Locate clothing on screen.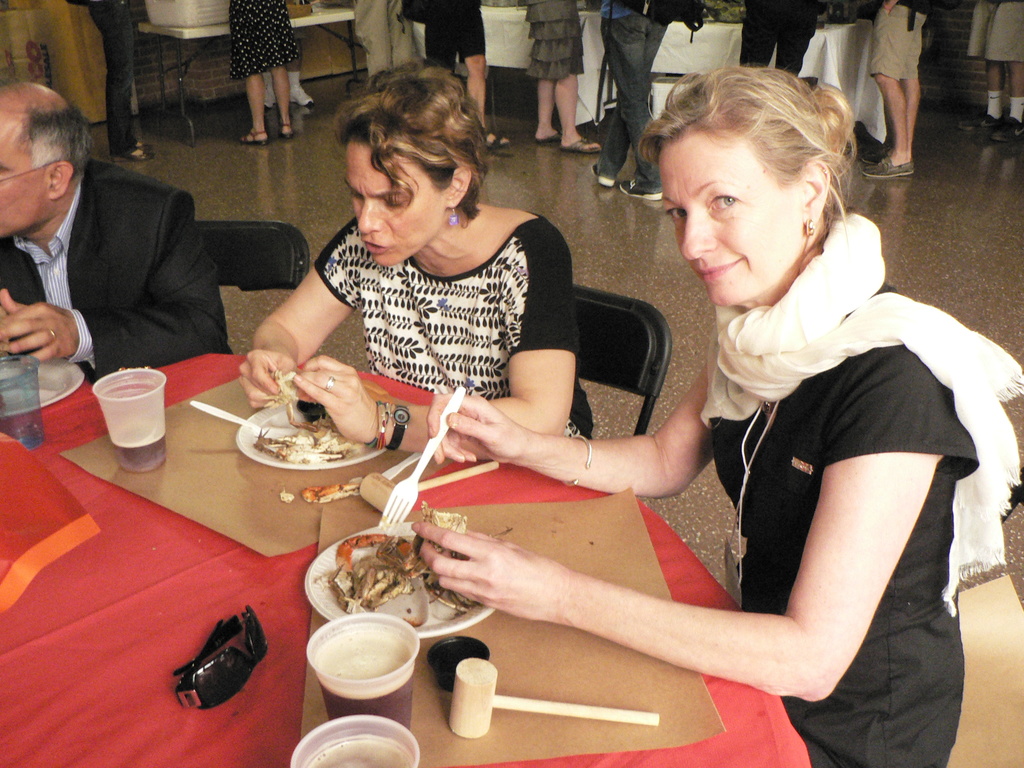
On screen at box(344, 1, 418, 89).
